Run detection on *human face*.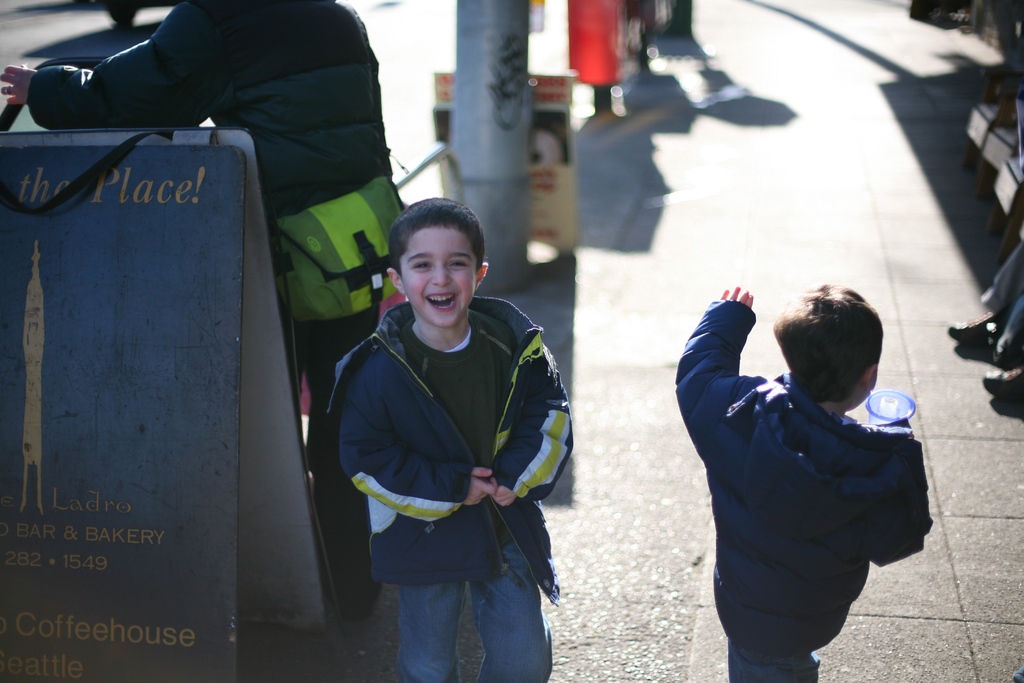
Result: pyautogui.locateOnScreen(399, 218, 488, 331).
